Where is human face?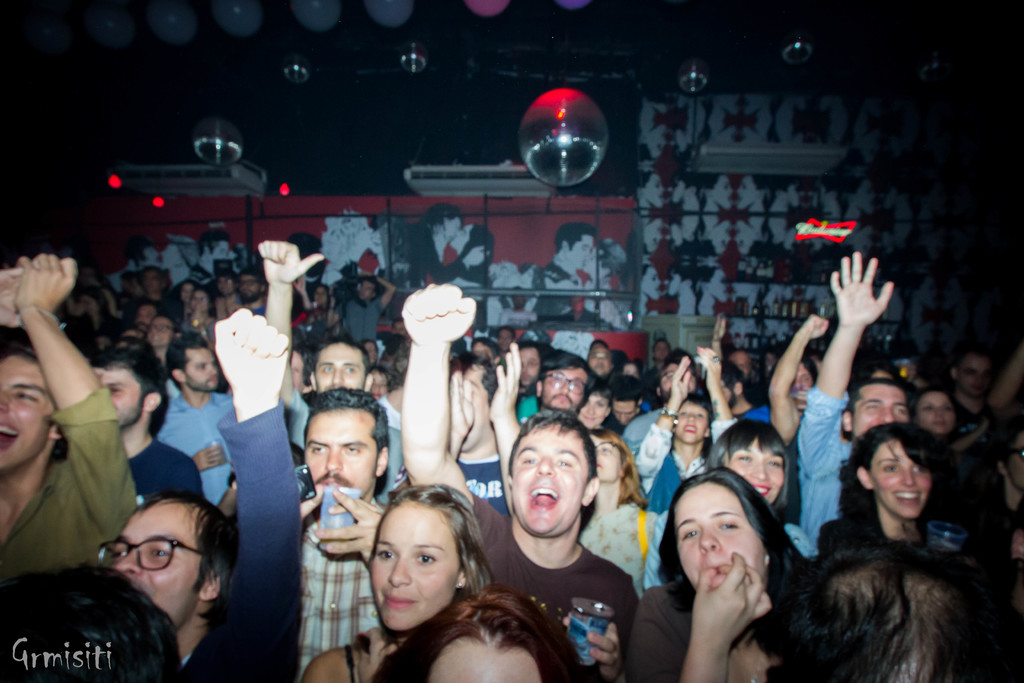
BBox(314, 288, 334, 306).
